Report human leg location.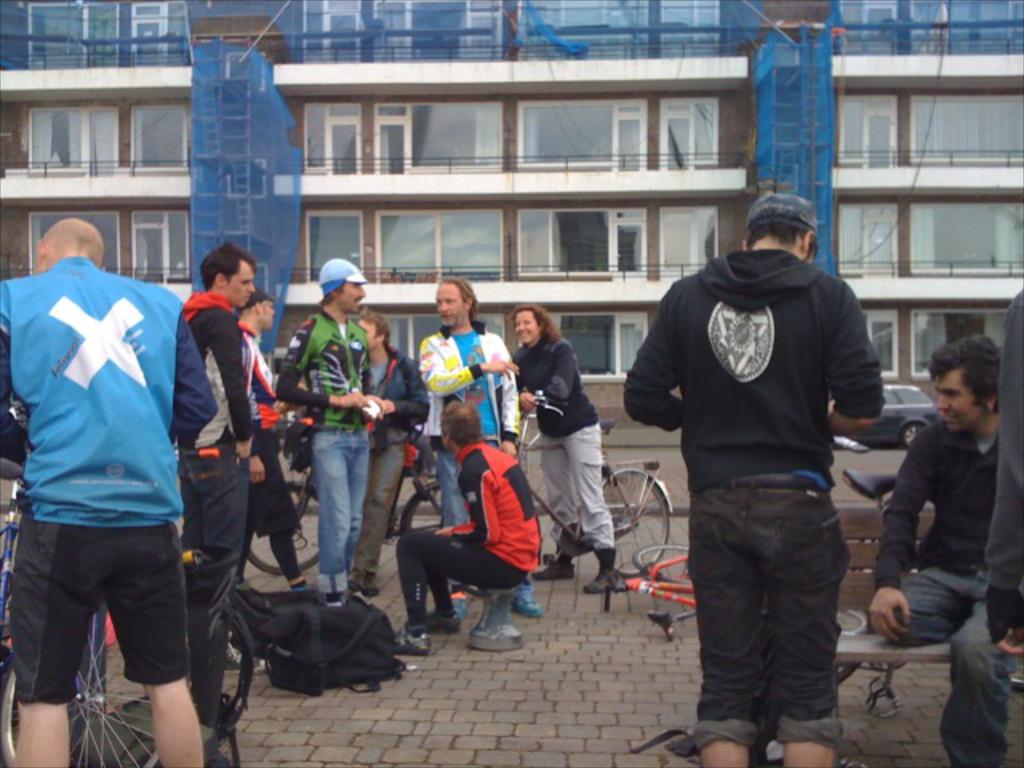
Report: left=392, top=533, right=518, bottom=650.
